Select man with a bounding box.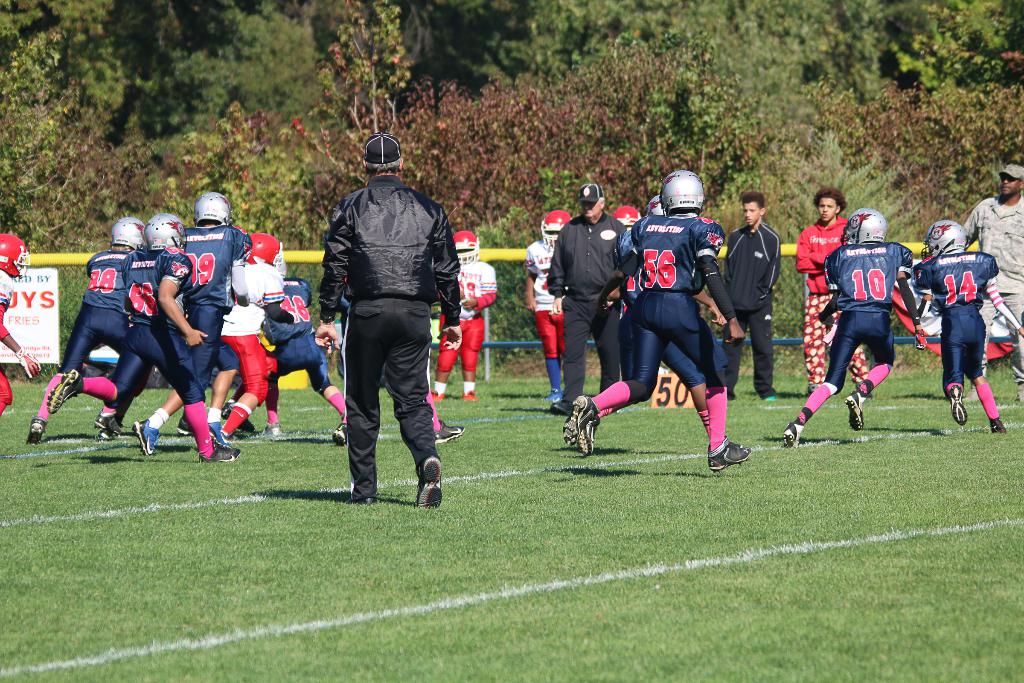
crop(959, 162, 1023, 401).
